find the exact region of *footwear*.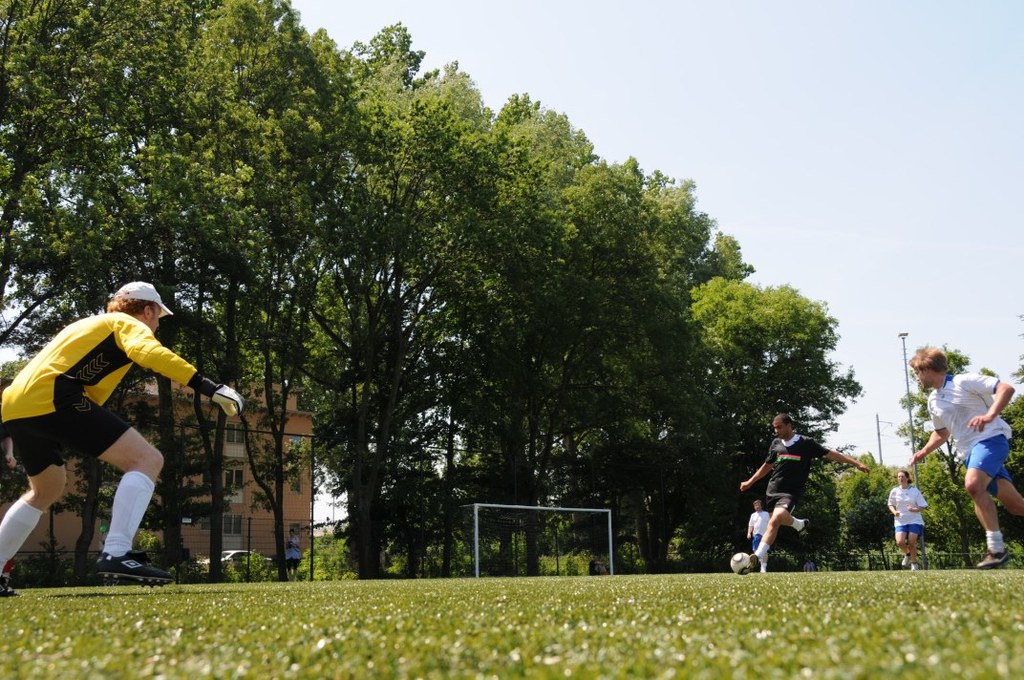
Exact region: left=903, top=555, right=923, bottom=576.
